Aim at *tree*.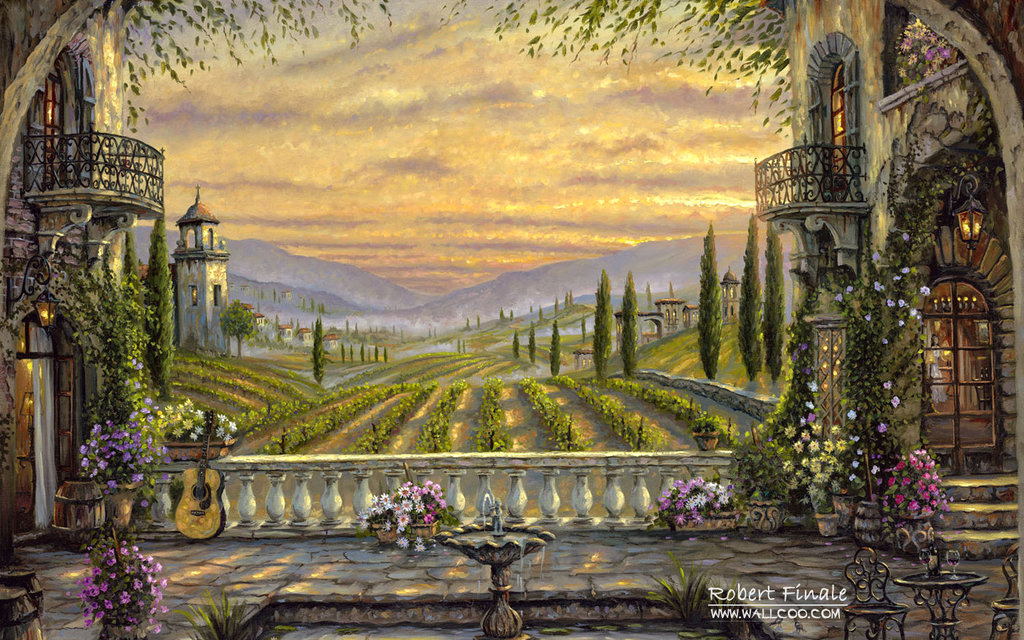
Aimed at bbox(526, 322, 538, 367).
